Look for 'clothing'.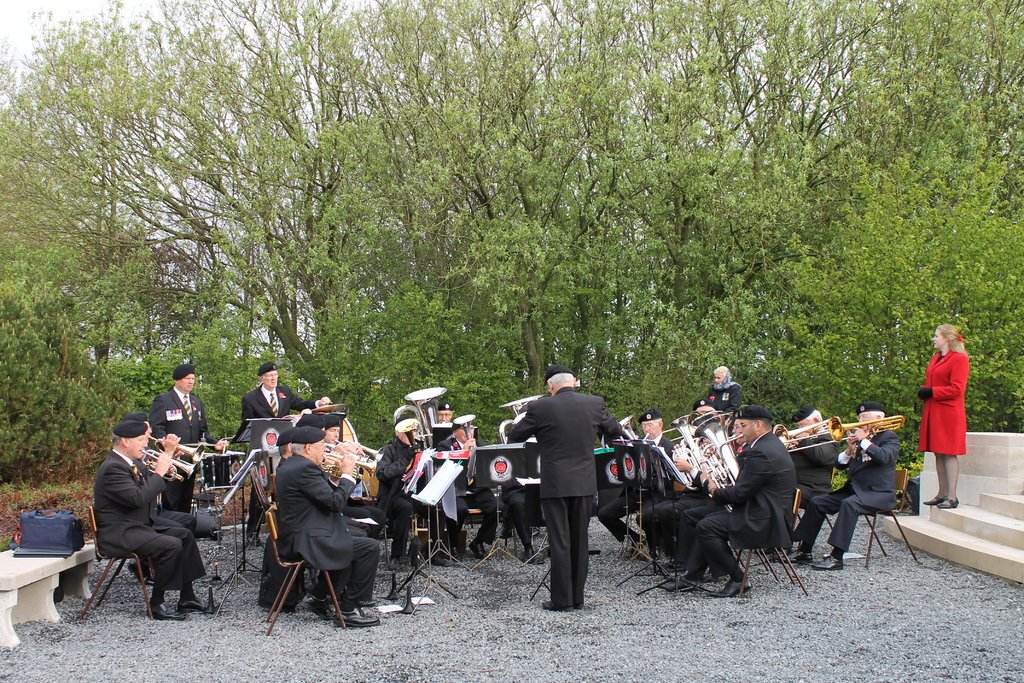
Found: [915, 349, 965, 452].
